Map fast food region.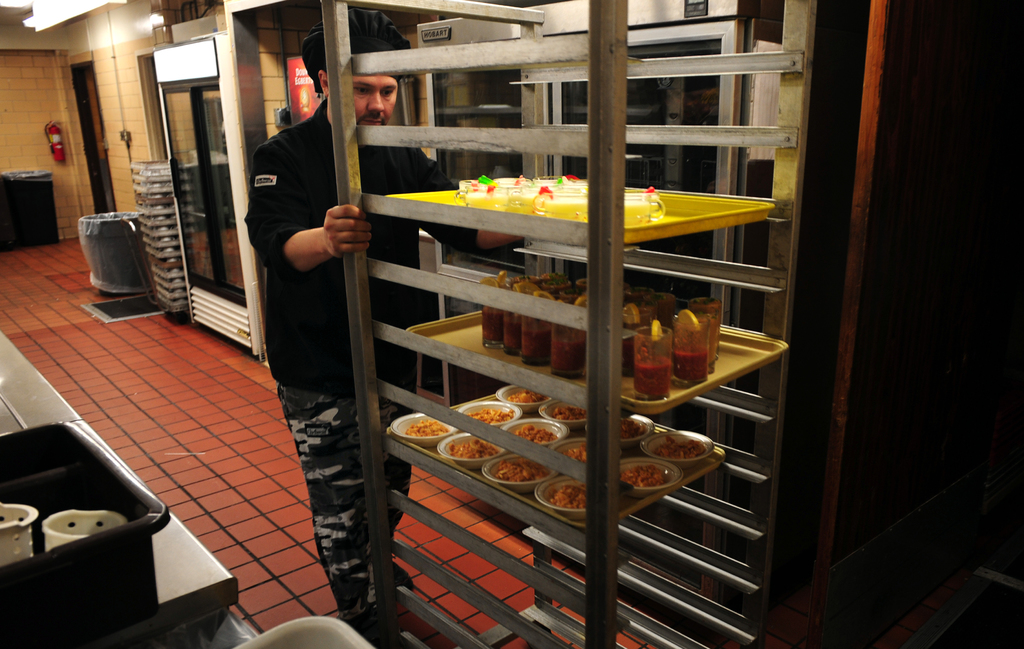
Mapped to 689, 292, 725, 363.
